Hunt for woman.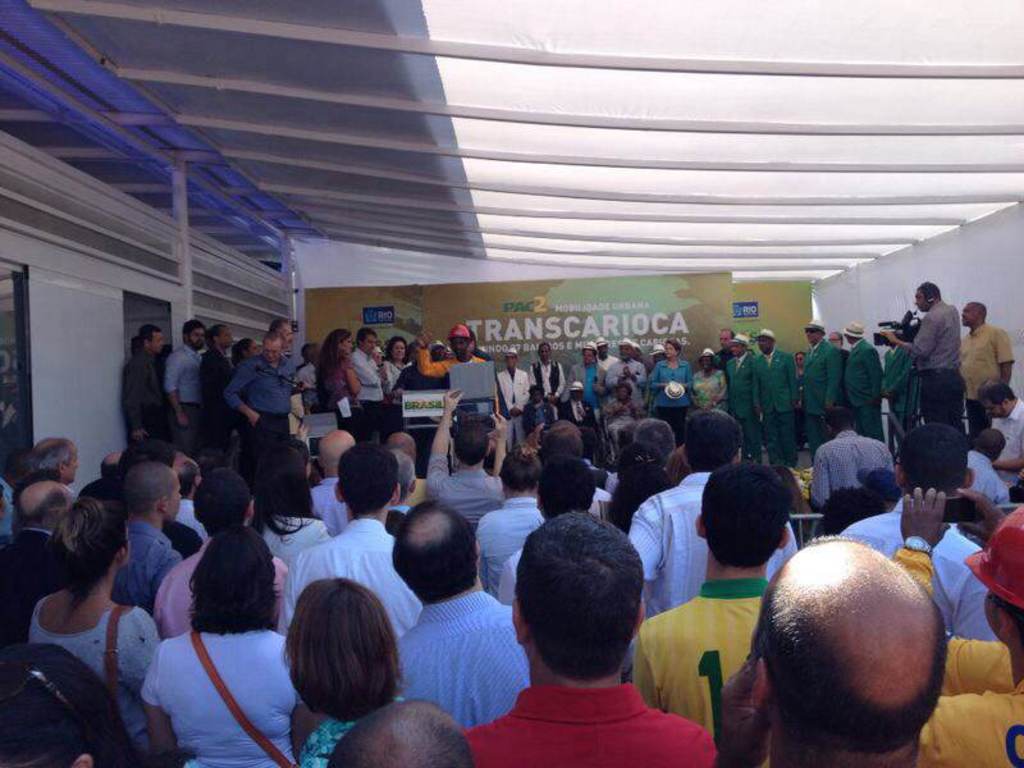
Hunted down at [left=685, top=347, right=736, bottom=411].
